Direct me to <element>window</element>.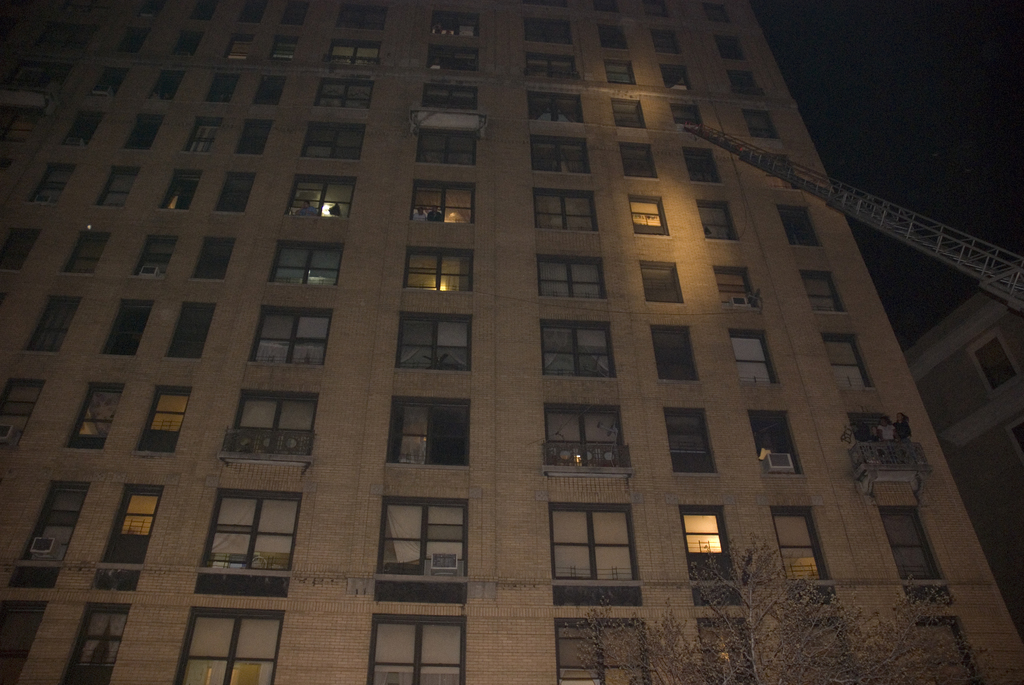
Direction: x1=66 y1=230 x2=109 y2=277.
